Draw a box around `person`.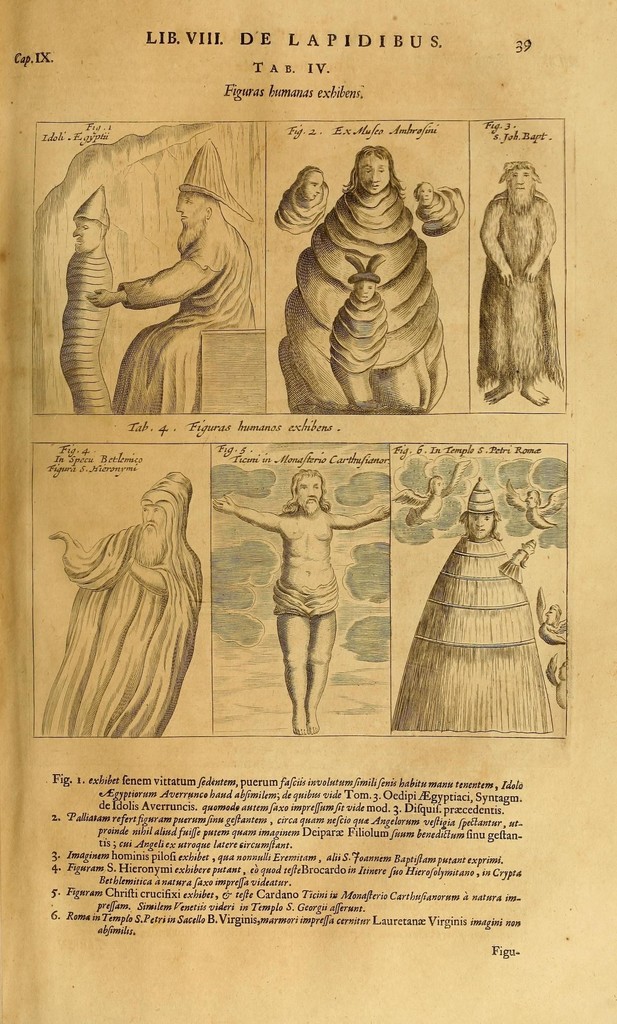
l=279, t=147, r=447, b=430.
